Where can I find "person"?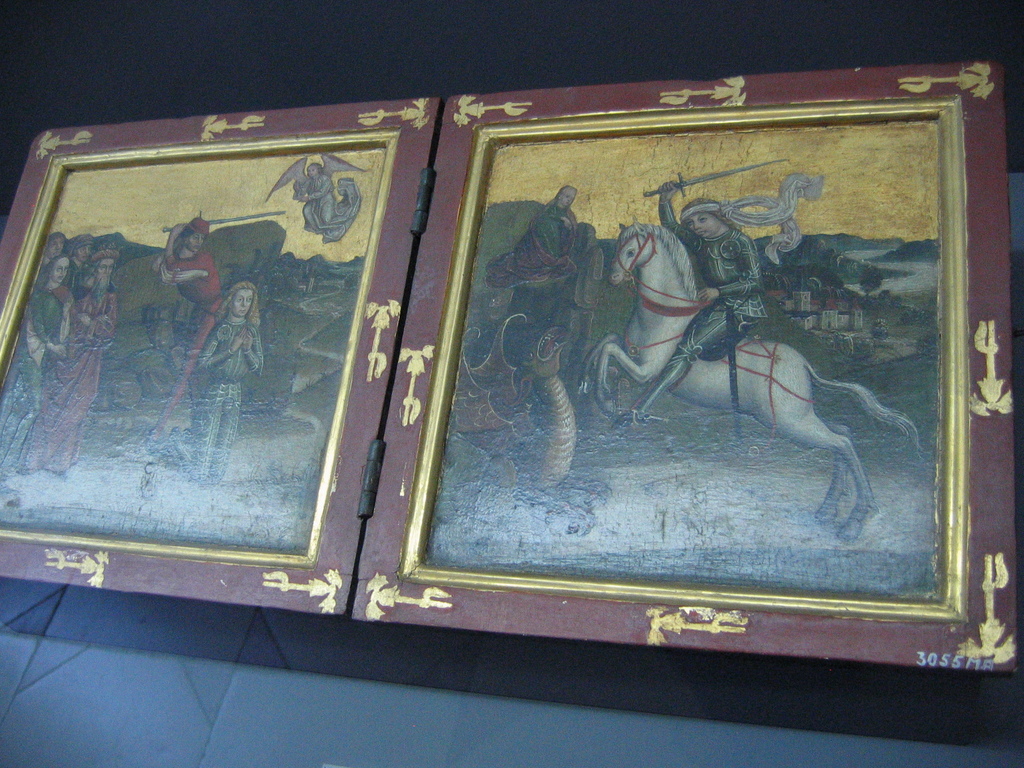
You can find it at [63, 234, 99, 286].
